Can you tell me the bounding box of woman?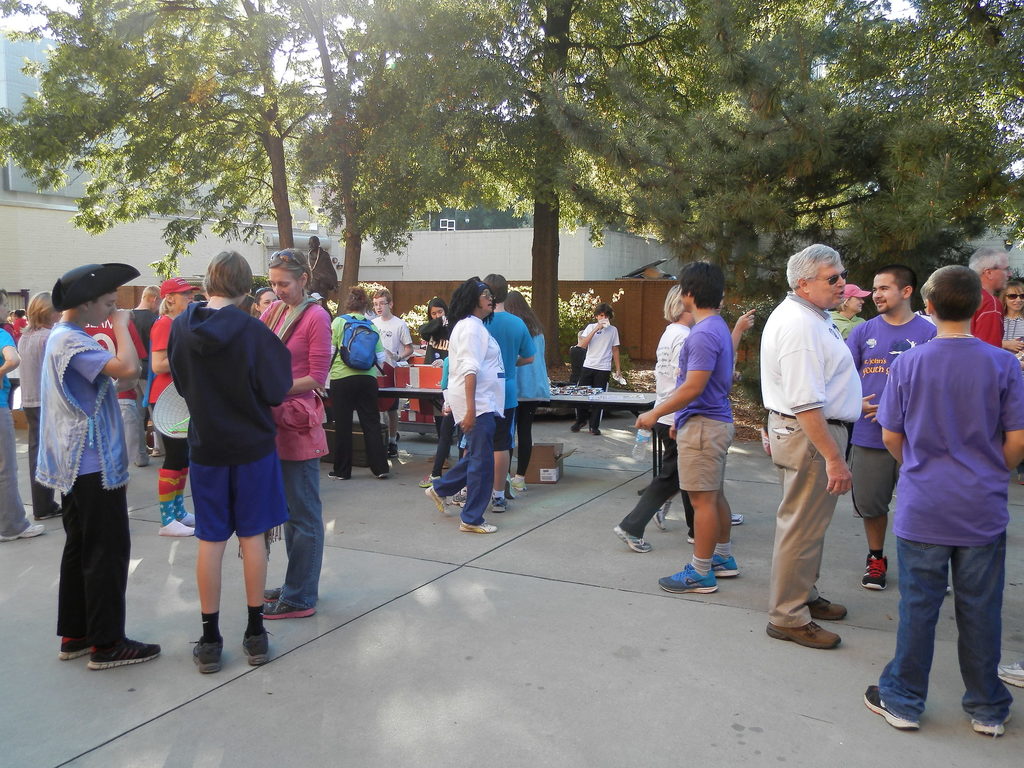
left=500, top=289, right=552, bottom=487.
